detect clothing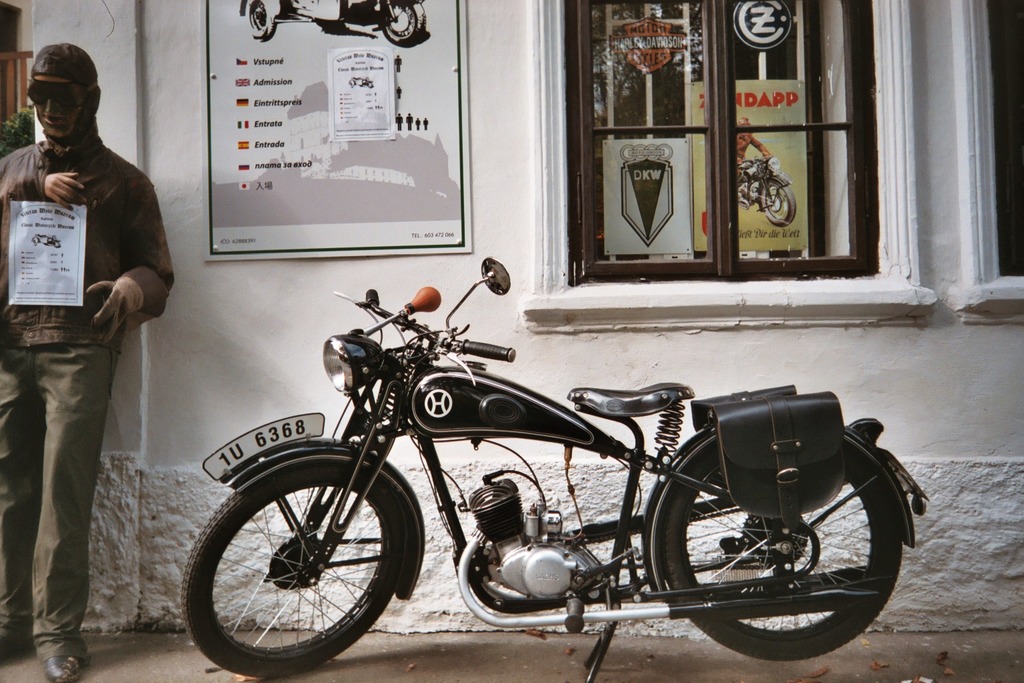
x1=0 y1=139 x2=177 y2=643
